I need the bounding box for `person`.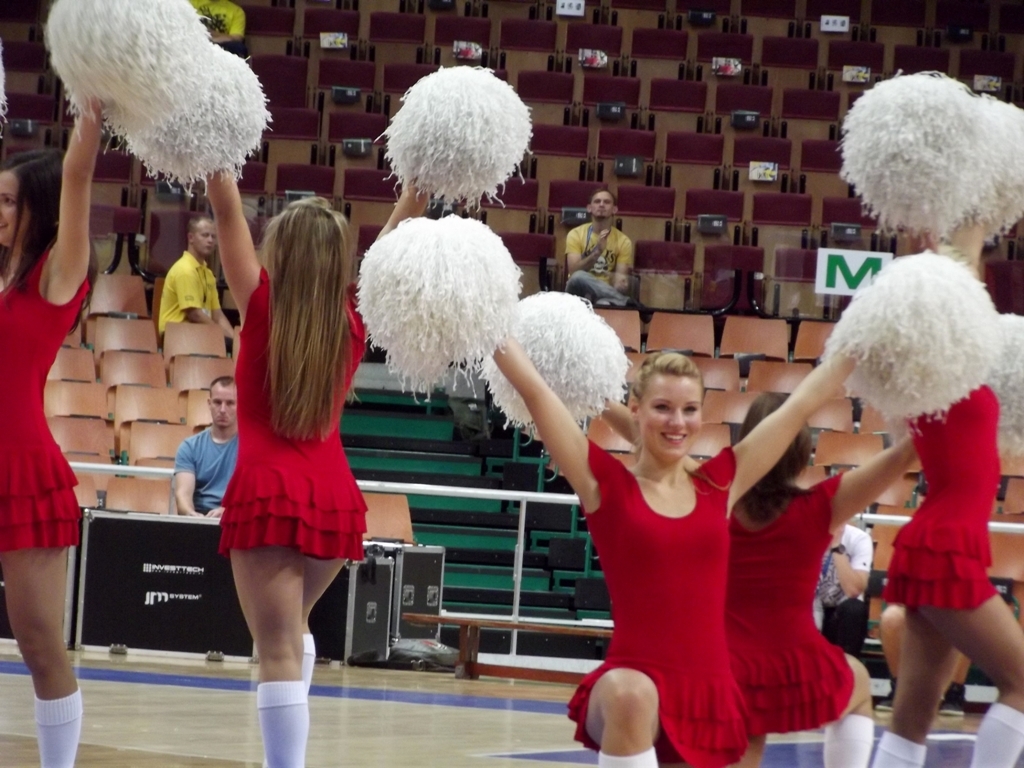
Here it is: {"left": 196, "top": 150, "right": 441, "bottom": 767}.
